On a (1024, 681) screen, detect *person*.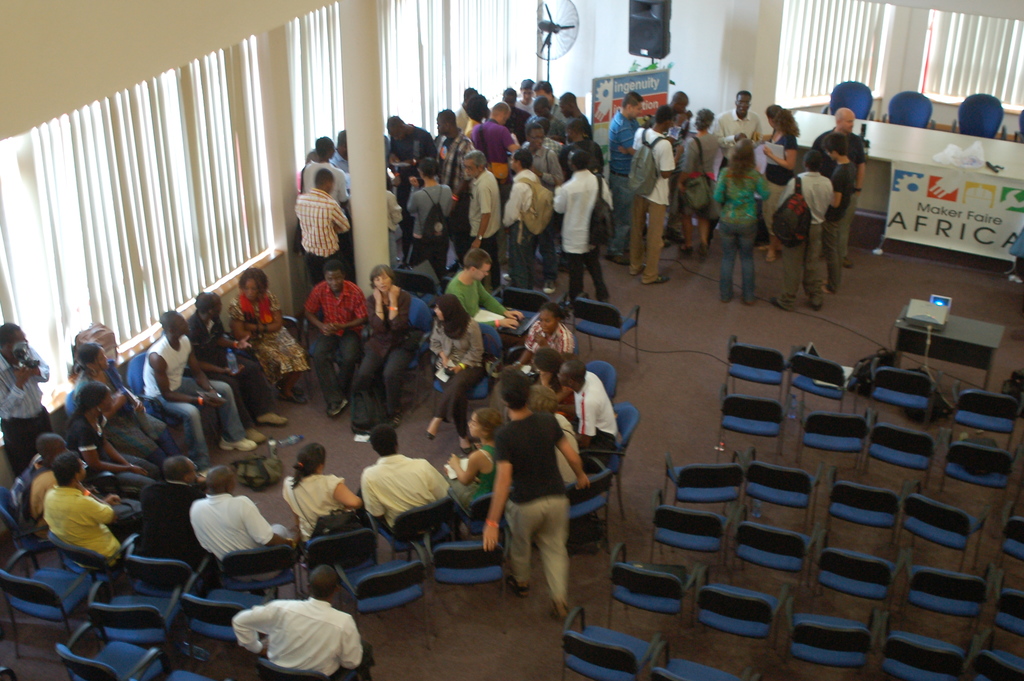
detection(140, 309, 260, 464).
